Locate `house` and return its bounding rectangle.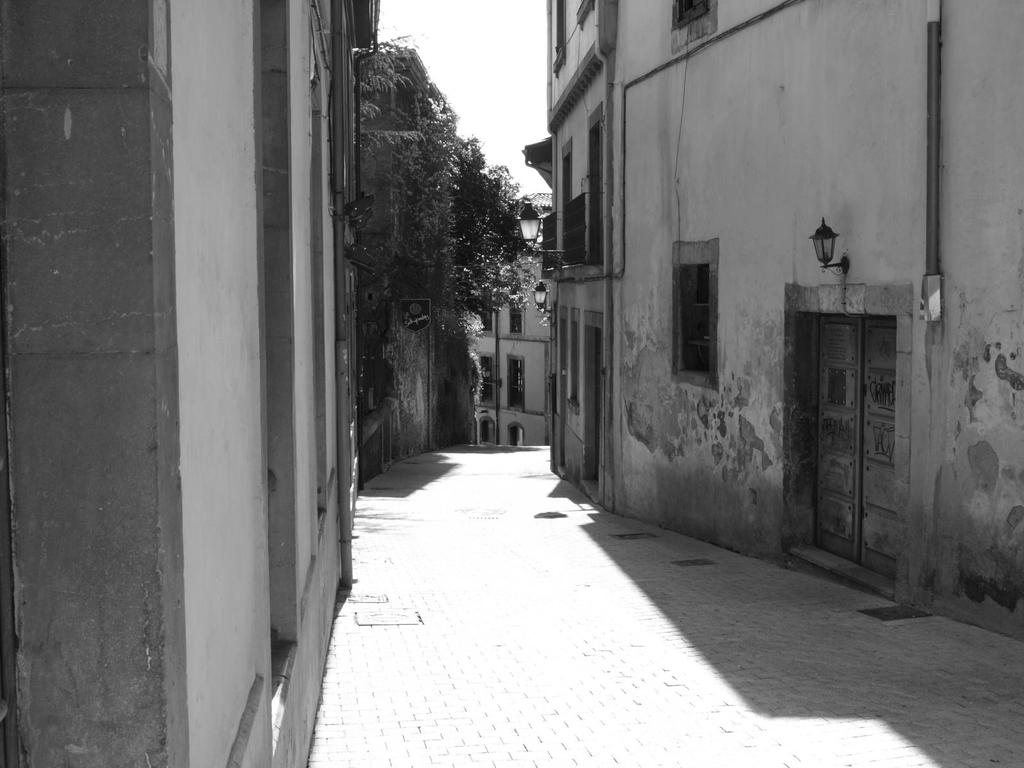
[518,2,1023,651].
